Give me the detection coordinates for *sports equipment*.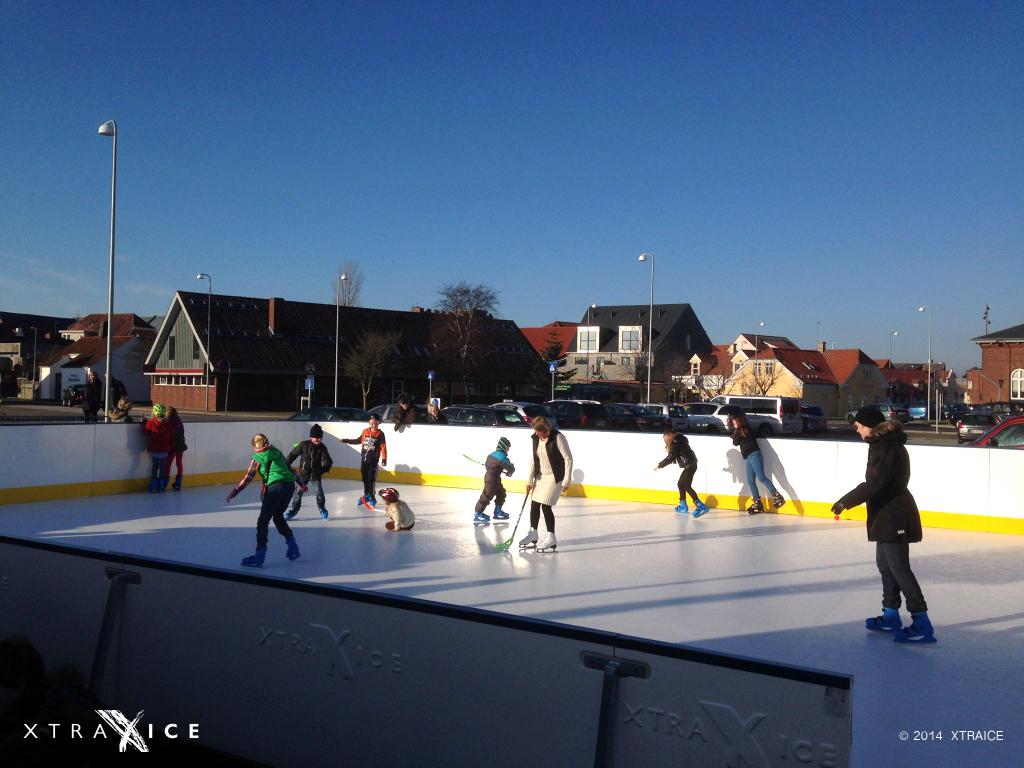
{"x1": 359, "y1": 495, "x2": 384, "y2": 514}.
